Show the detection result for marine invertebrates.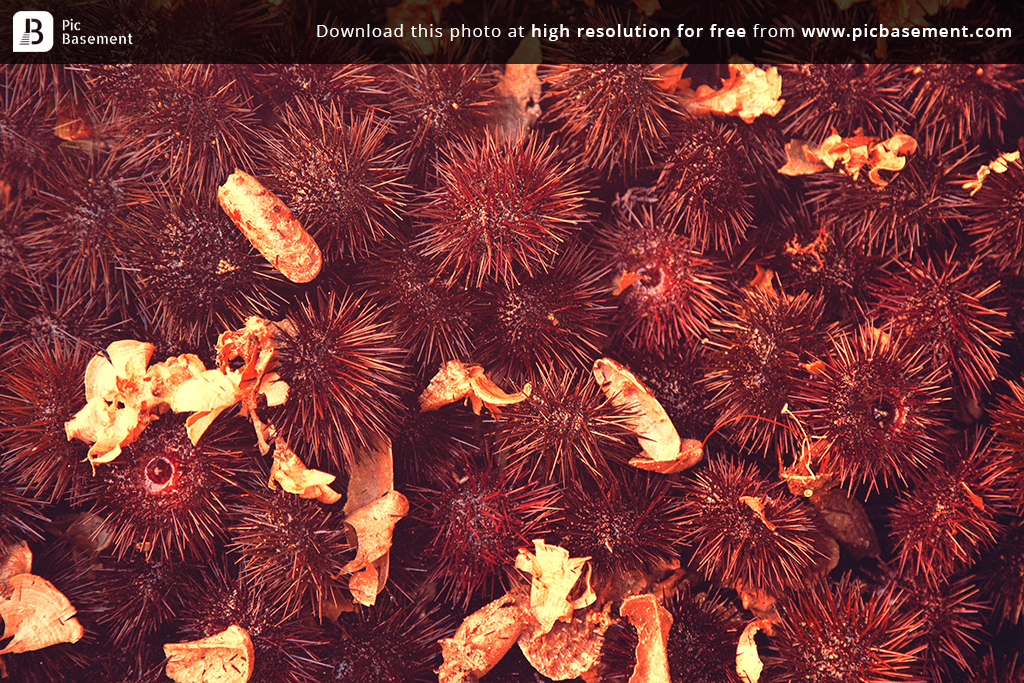
bbox(970, 126, 1023, 282).
